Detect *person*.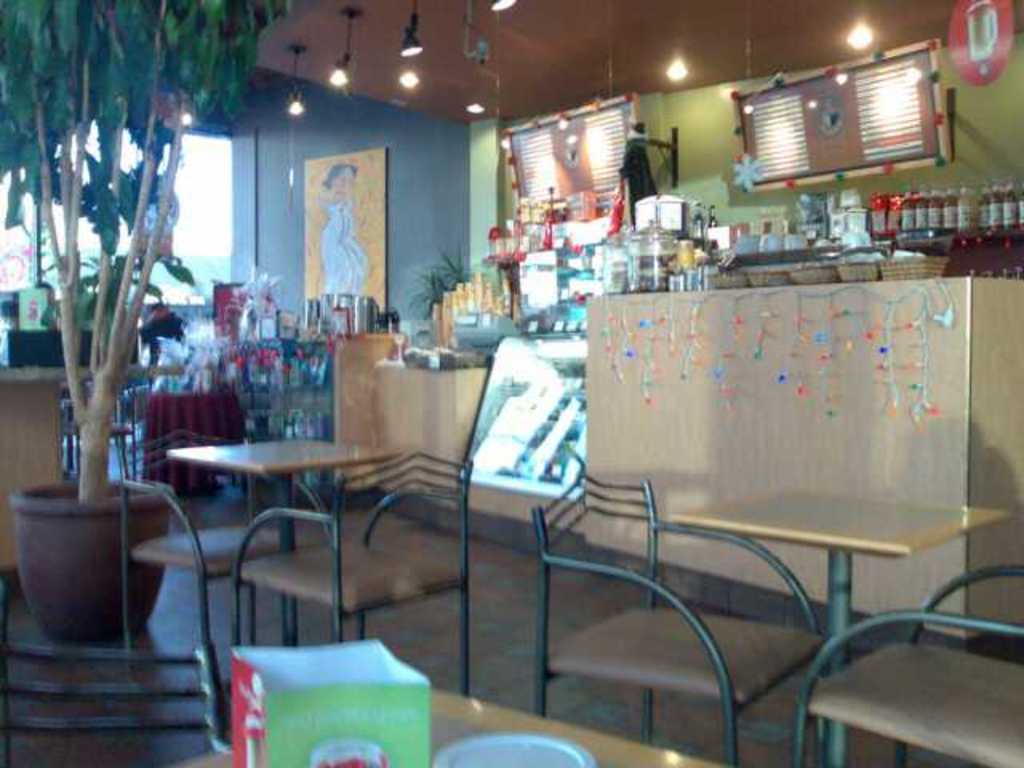
Detected at [138,298,190,363].
